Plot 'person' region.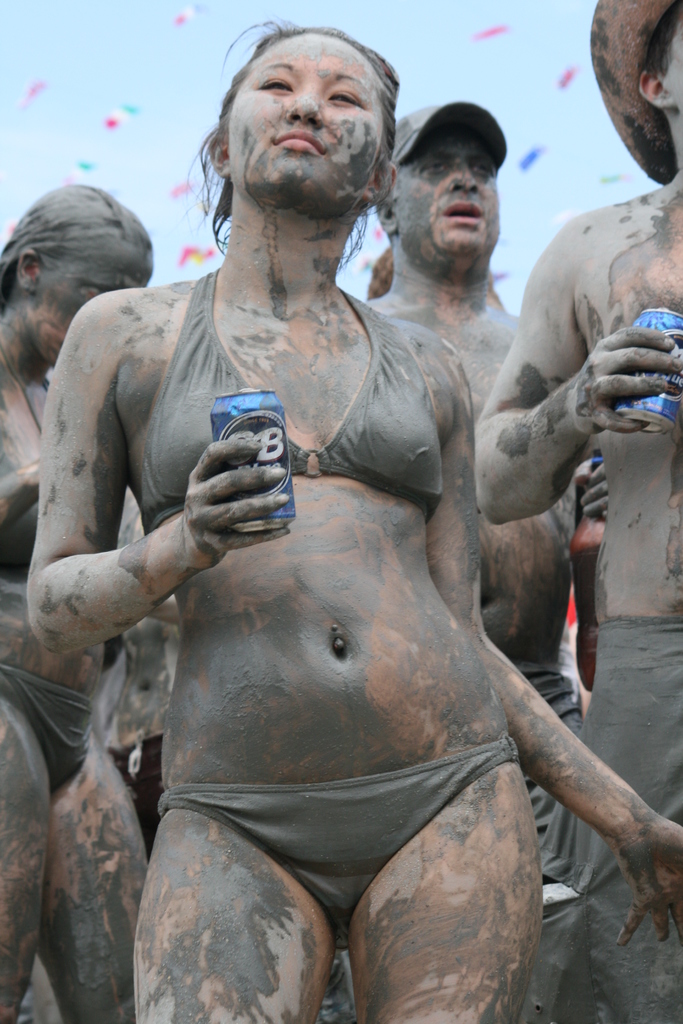
Plotted at x1=0, y1=185, x2=155, y2=1023.
